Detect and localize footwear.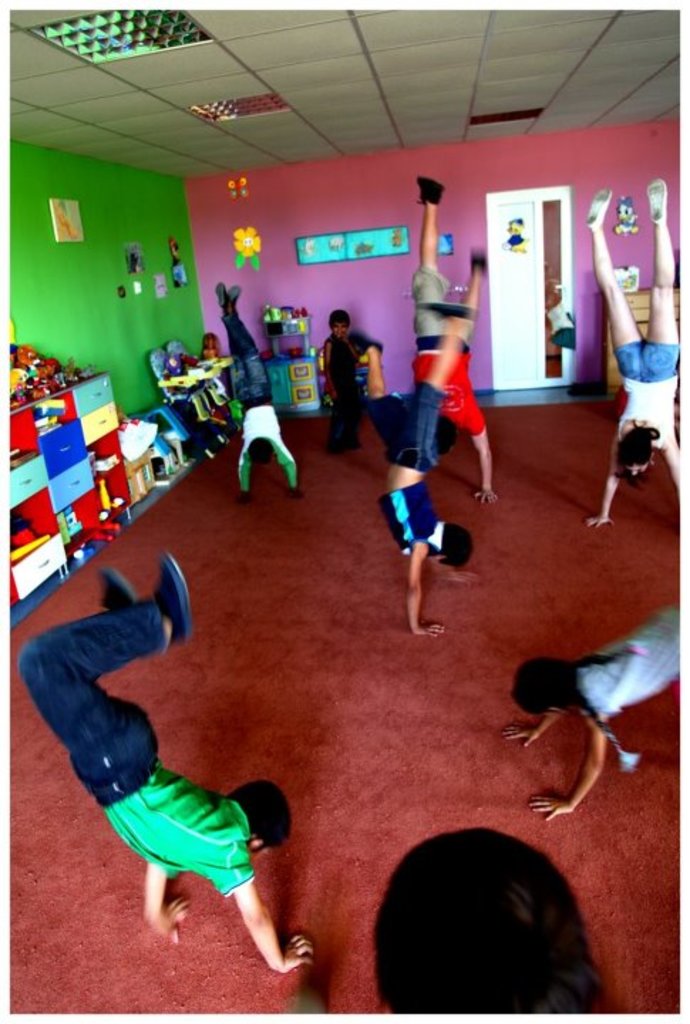
Localized at 471:245:485:277.
